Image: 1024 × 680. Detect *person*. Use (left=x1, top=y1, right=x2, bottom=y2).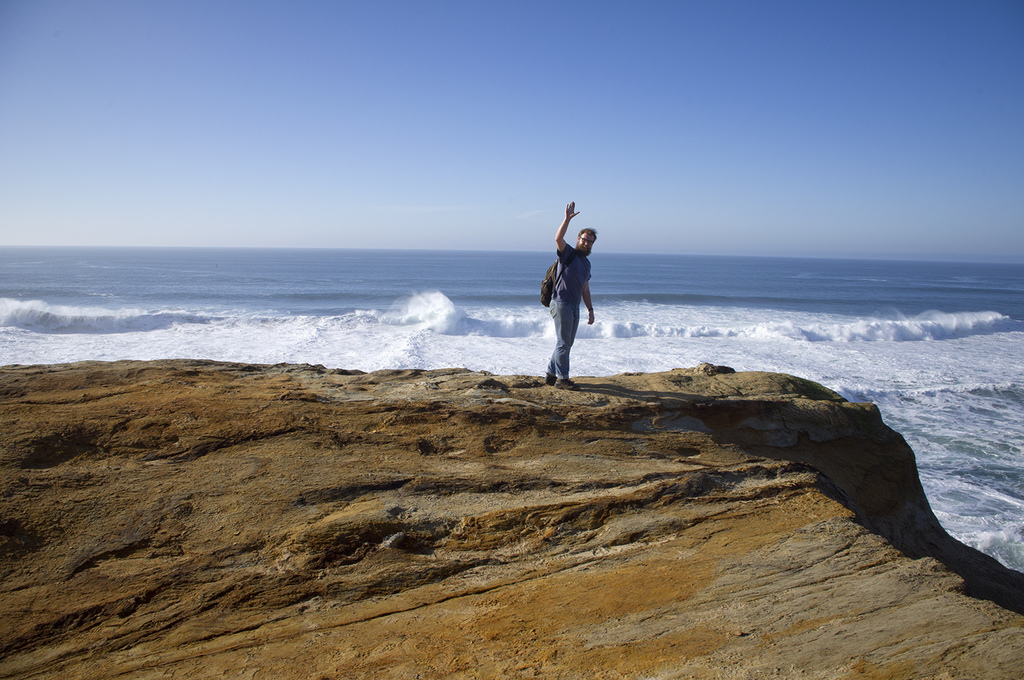
(left=549, top=199, right=611, bottom=374).
